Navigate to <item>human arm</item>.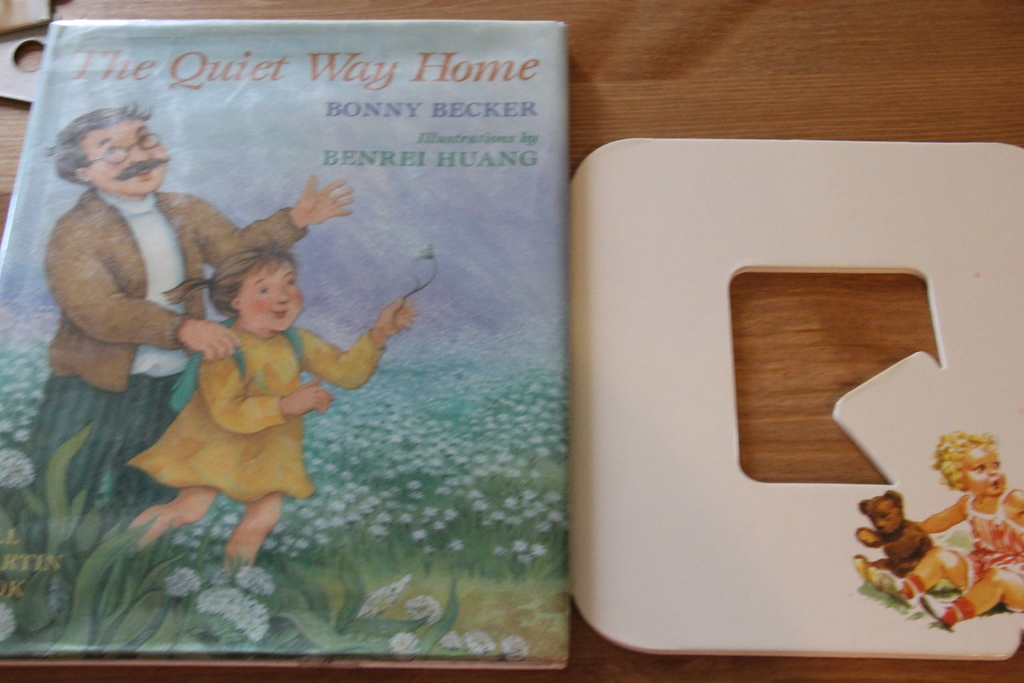
Navigation target: 175:171:364:265.
